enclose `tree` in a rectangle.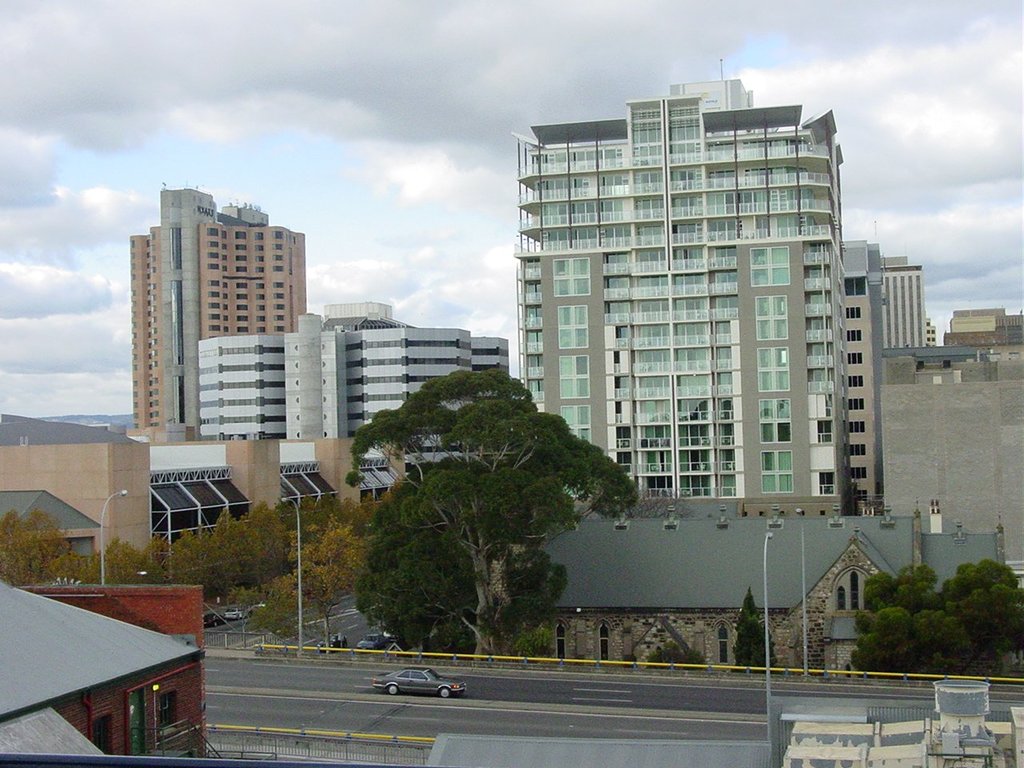
<bbox>910, 608, 977, 682</bbox>.
